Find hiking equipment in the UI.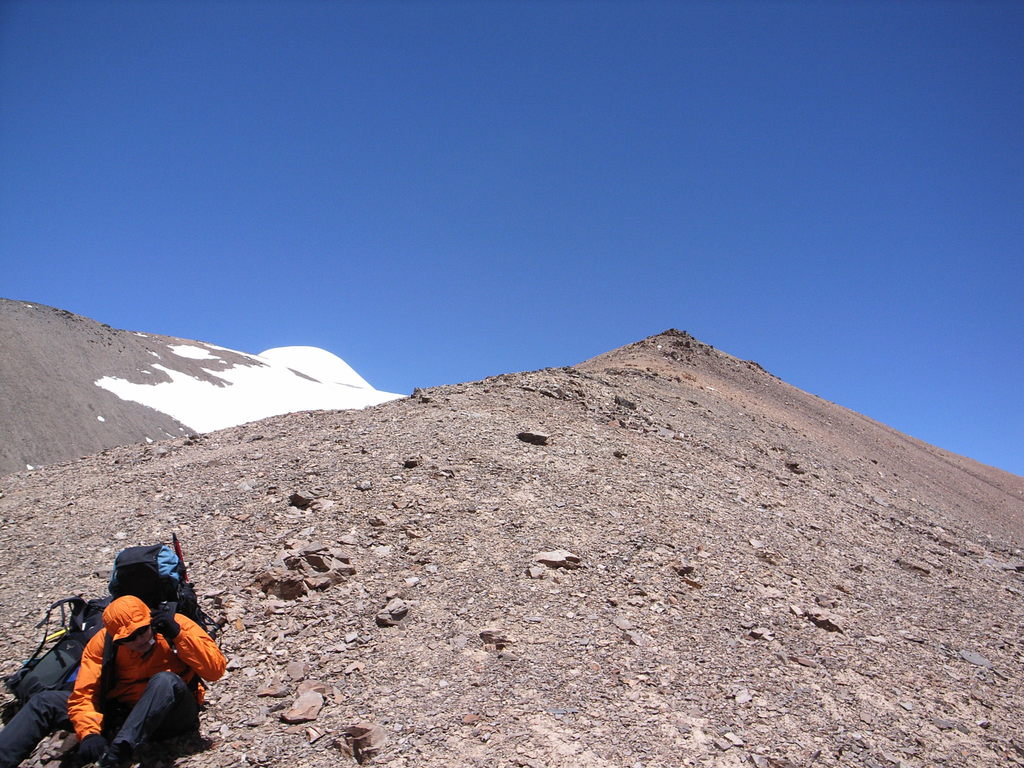
UI element at (151,606,178,644).
